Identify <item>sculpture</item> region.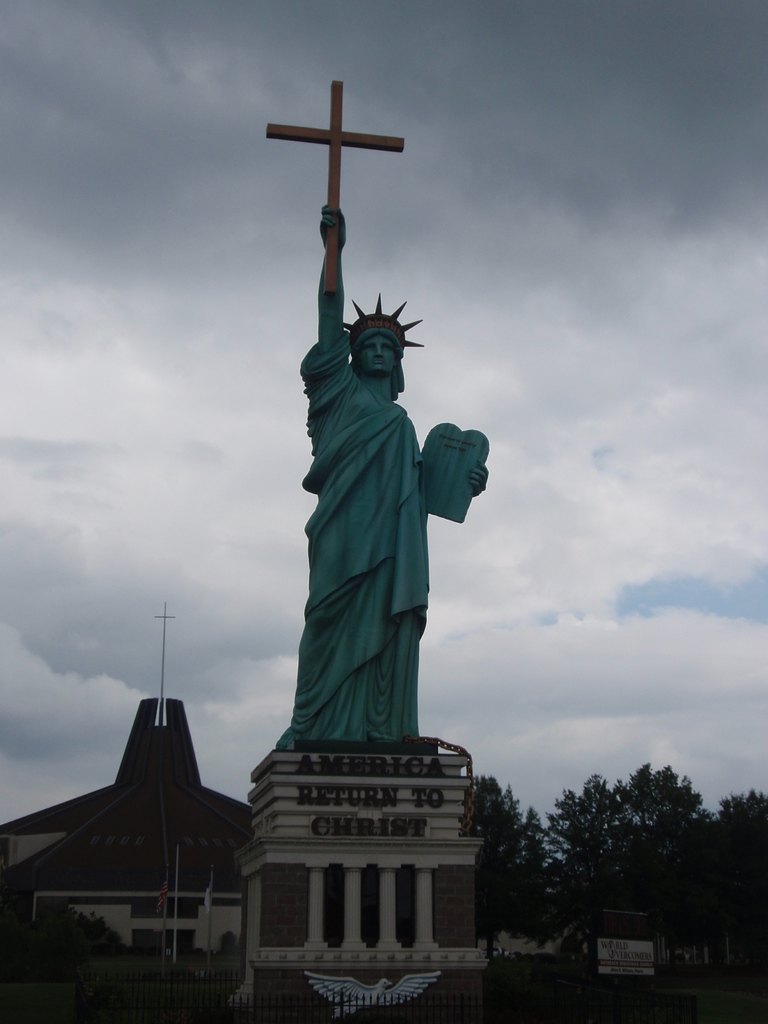
Region: 256:207:498:753.
